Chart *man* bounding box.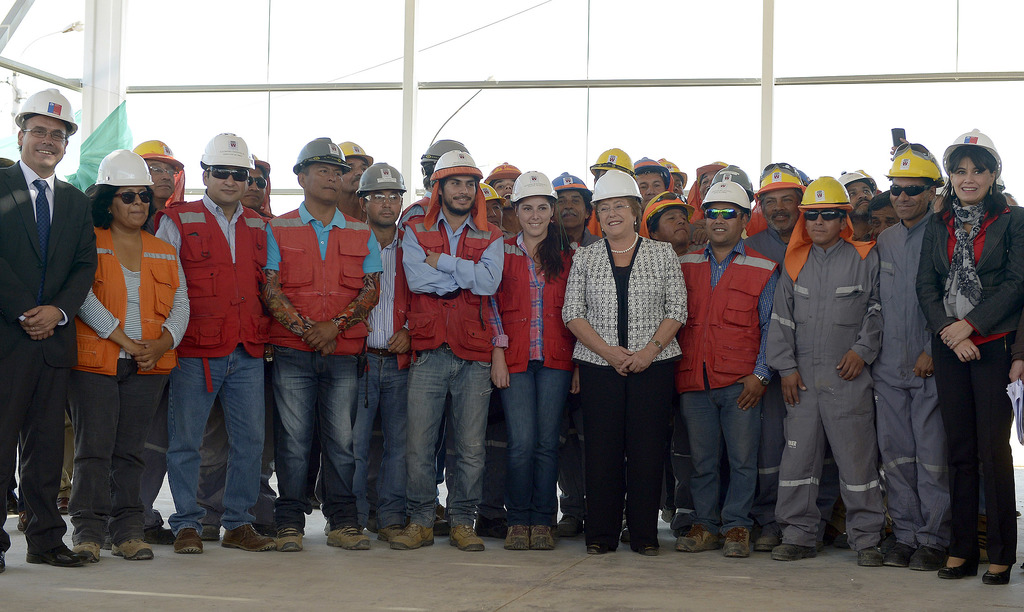
Charted: l=633, t=156, r=669, b=220.
